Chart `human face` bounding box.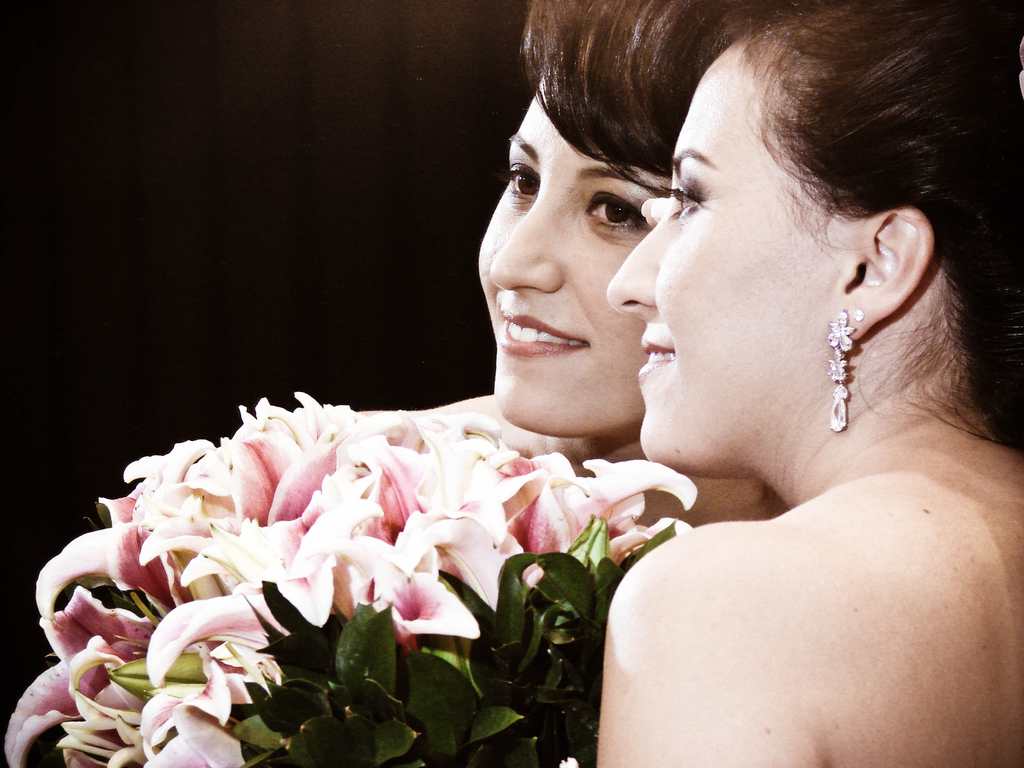
Charted: [462, 43, 670, 426].
